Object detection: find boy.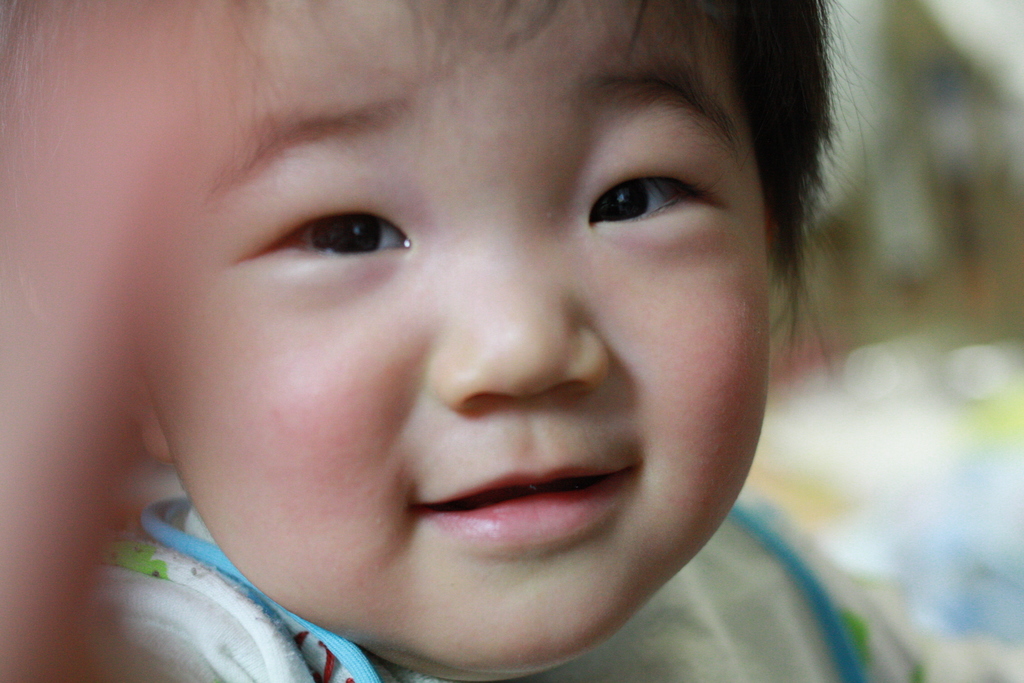
(x1=0, y1=0, x2=912, y2=682).
